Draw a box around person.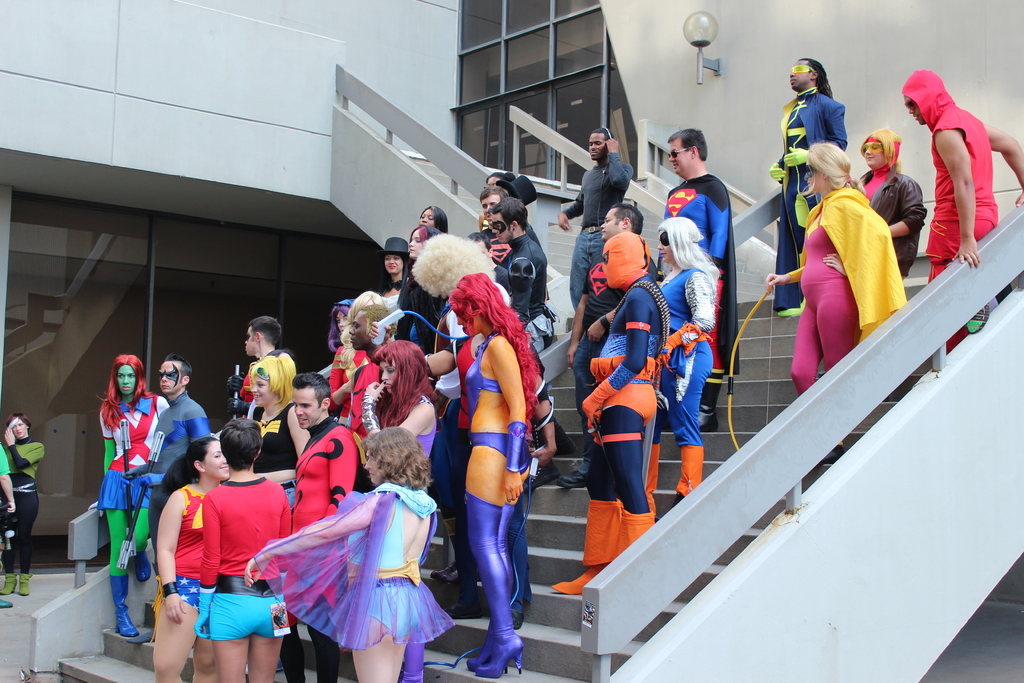
detection(653, 217, 719, 499).
